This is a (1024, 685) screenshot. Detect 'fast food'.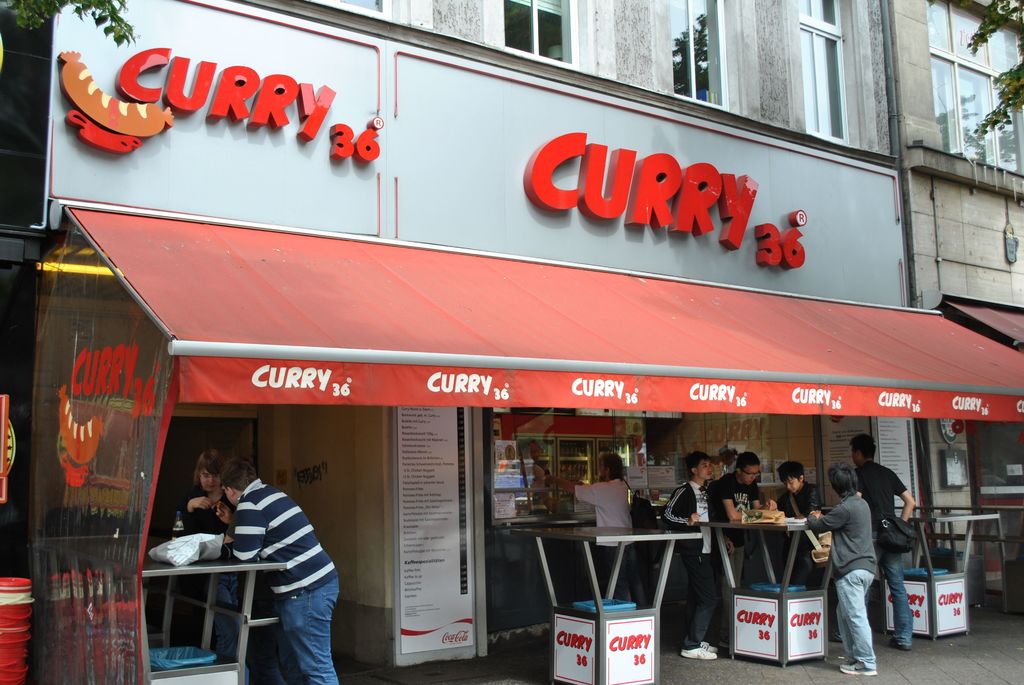
detection(49, 47, 176, 142).
